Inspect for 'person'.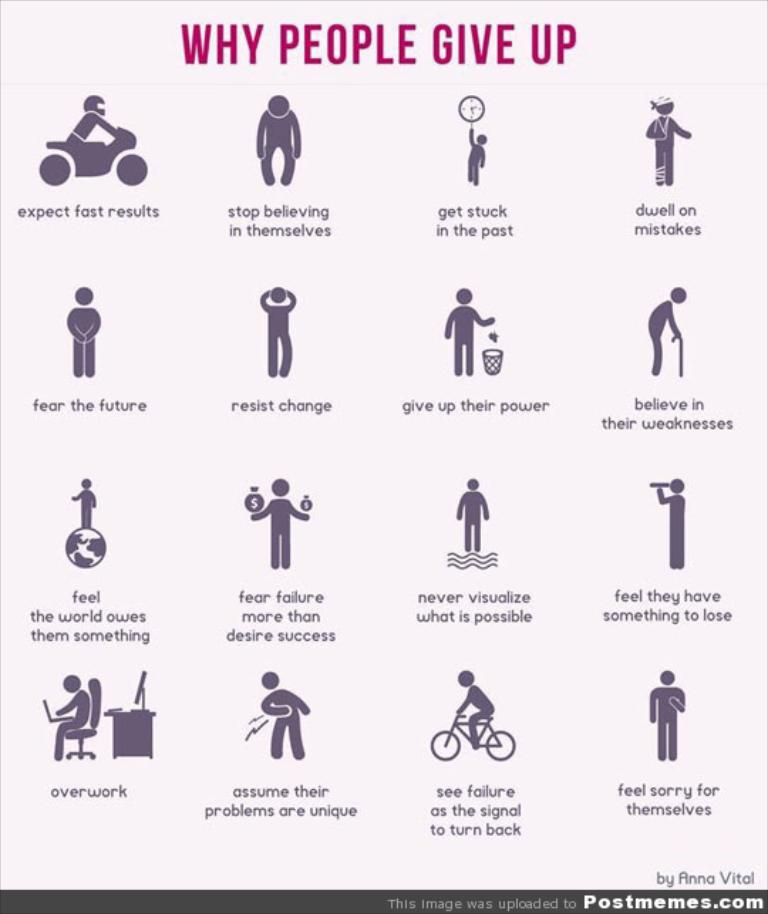
Inspection: box(253, 480, 307, 567).
